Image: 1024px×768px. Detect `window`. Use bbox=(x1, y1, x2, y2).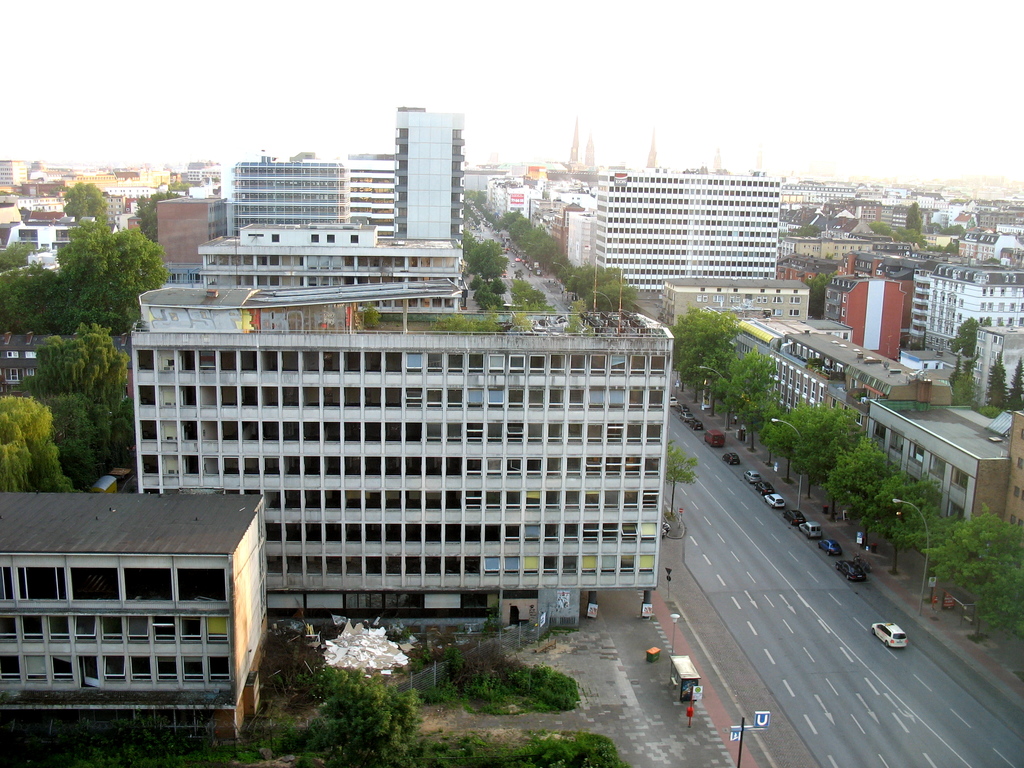
bbox=(770, 310, 784, 316).
